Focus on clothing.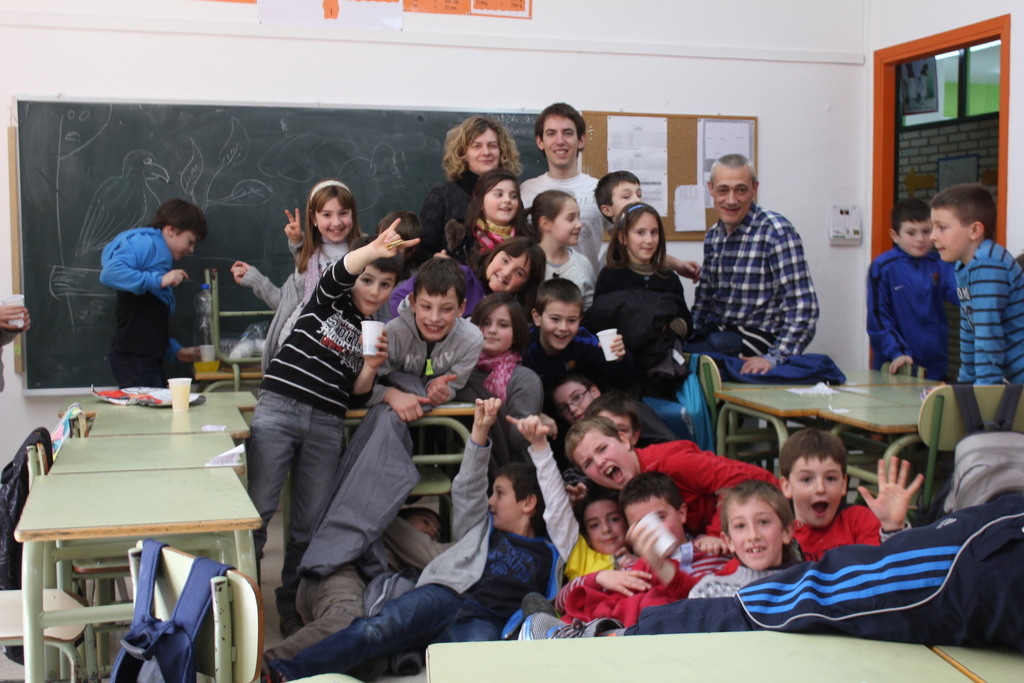
Focused at pyautogui.locateOnScreen(269, 439, 582, 679).
